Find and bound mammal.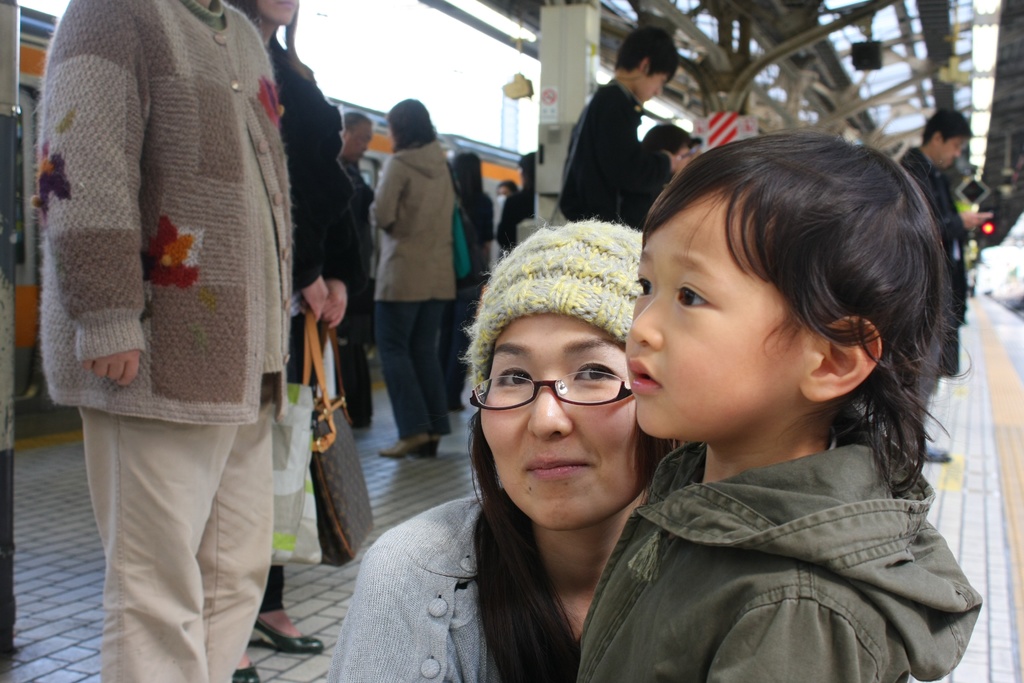
Bound: 237, 0, 364, 681.
